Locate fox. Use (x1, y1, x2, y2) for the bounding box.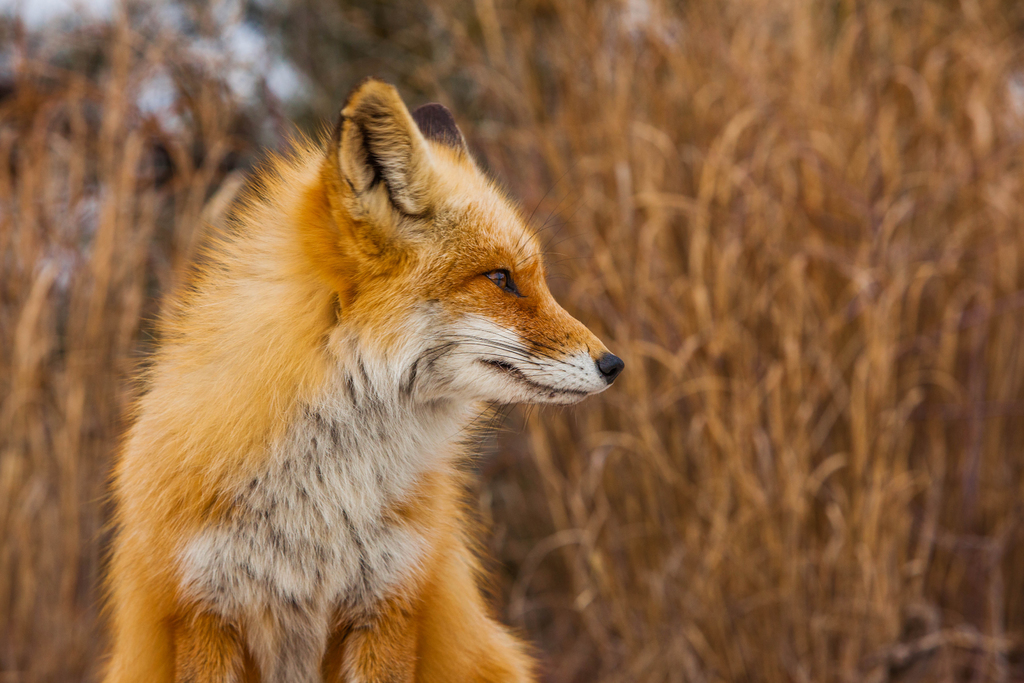
(87, 71, 623, 682).
